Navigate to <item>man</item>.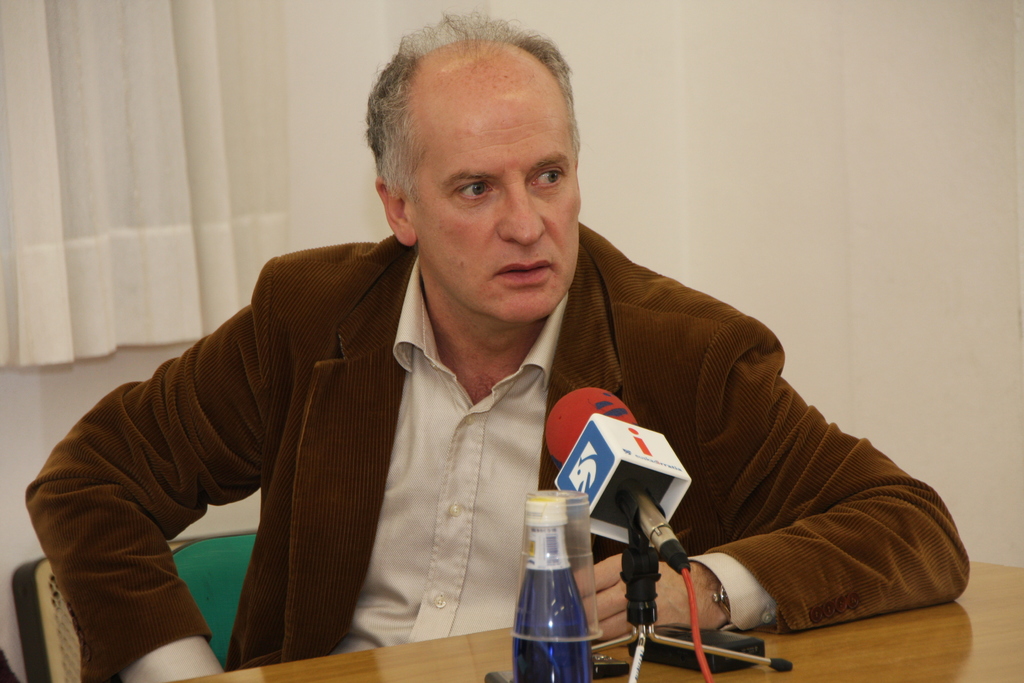
Navigation target: [left=53, top=51, right=908, bottom=675].
